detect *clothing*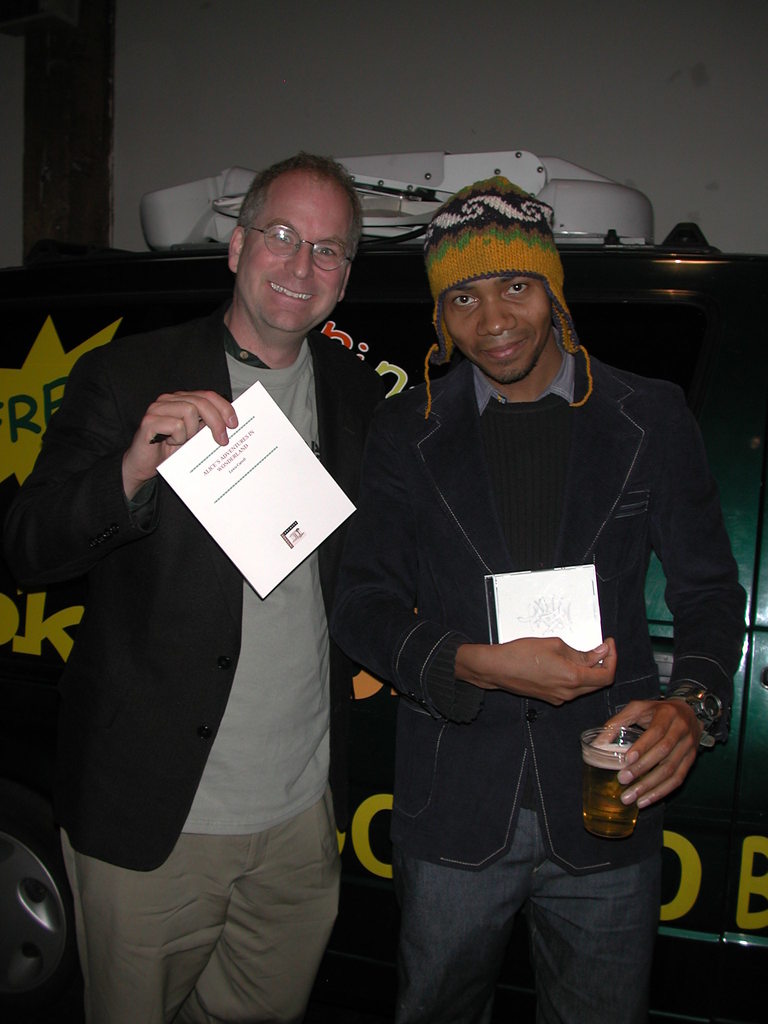
left=349, top=305, right=729, bottom=952
